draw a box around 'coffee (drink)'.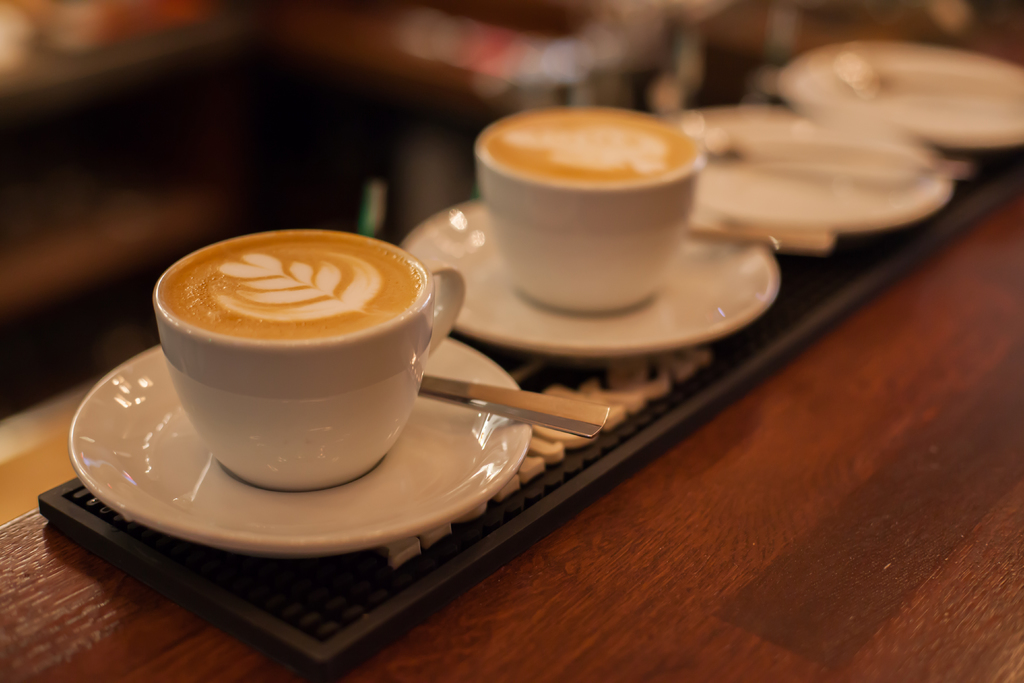
(484,103,701,185).
